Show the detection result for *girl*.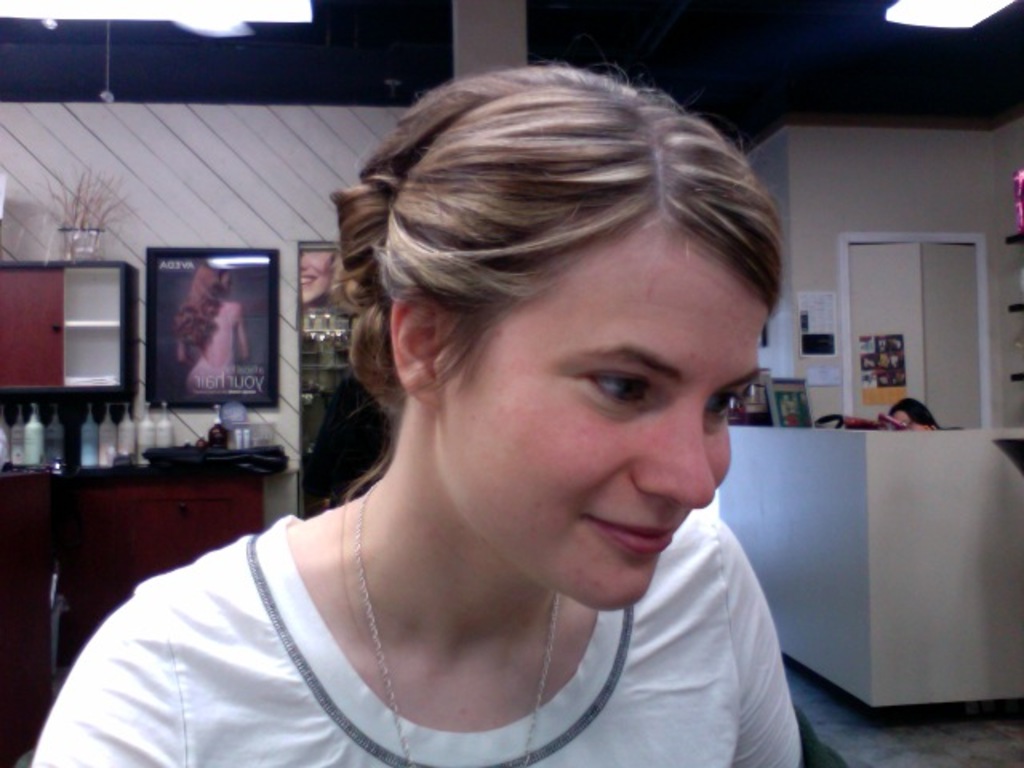
x1=29 y1=61 x2=802 y2=766.
